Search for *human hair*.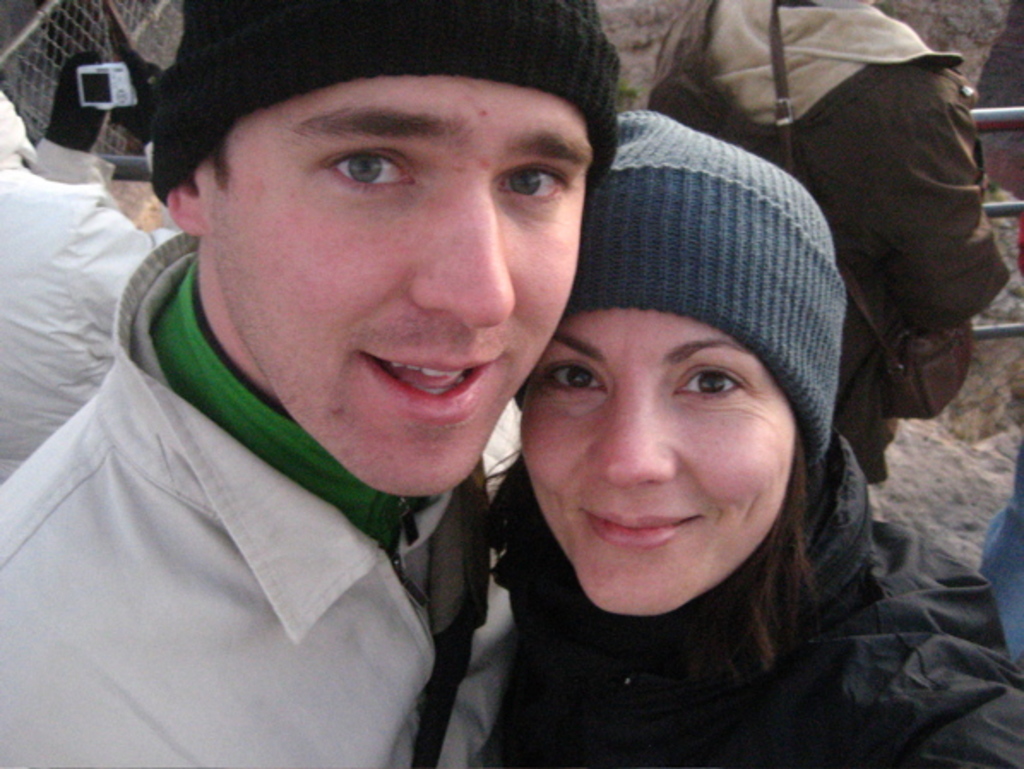
Found at [471, 432, 837, 671].
